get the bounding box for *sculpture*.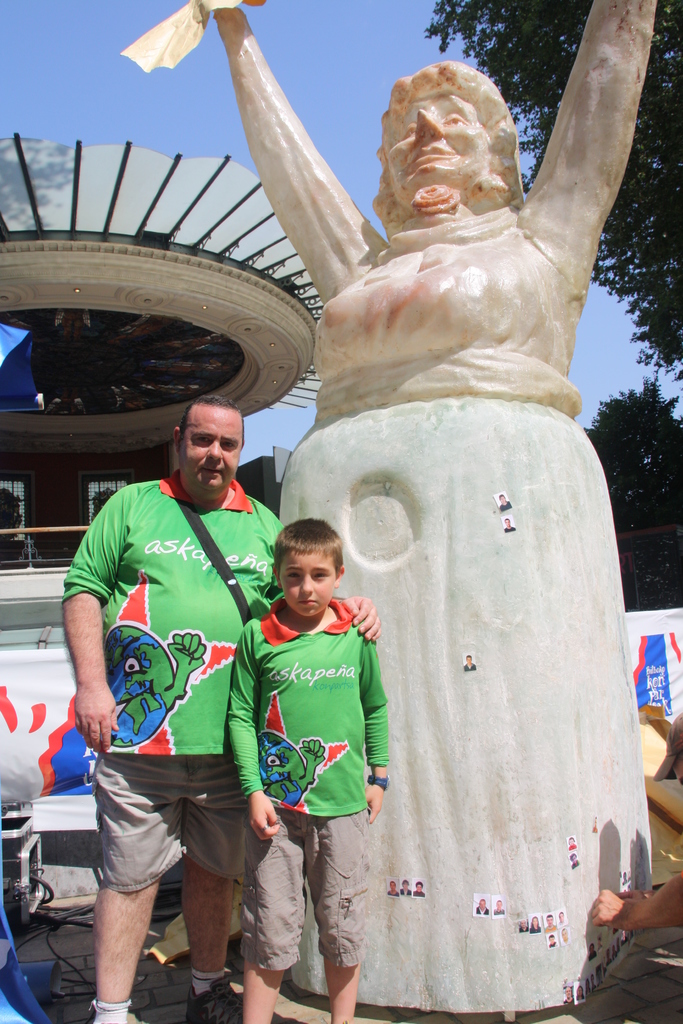
<bbox>215, 14, 652, 1023</bbox>.
